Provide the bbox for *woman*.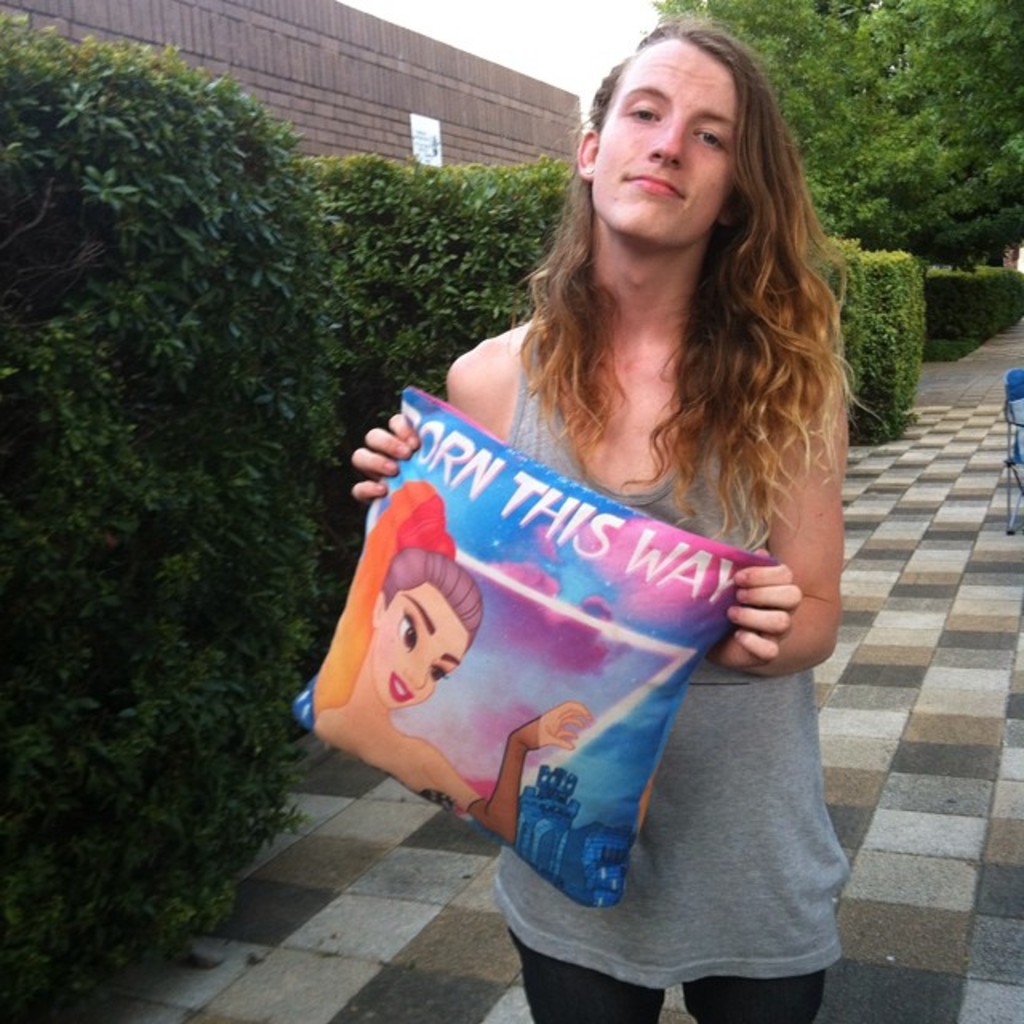
{"x1": 294, "y1": 477, "x2": 594, "y2": 840}.
